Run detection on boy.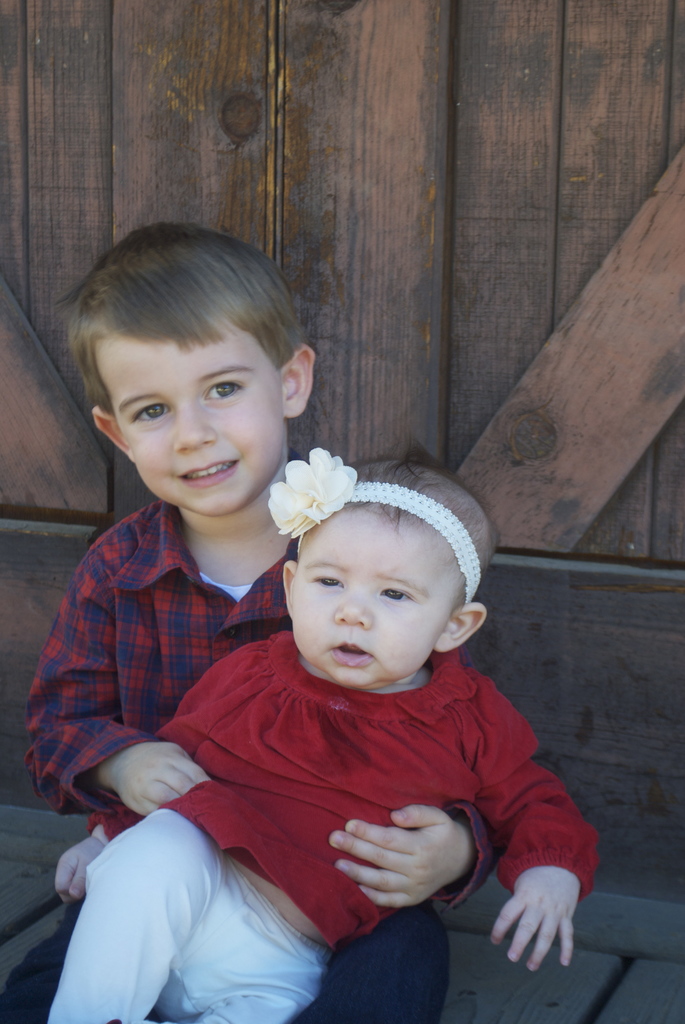
Result: x1=0 y1=221 x2=495 y2=1023.
